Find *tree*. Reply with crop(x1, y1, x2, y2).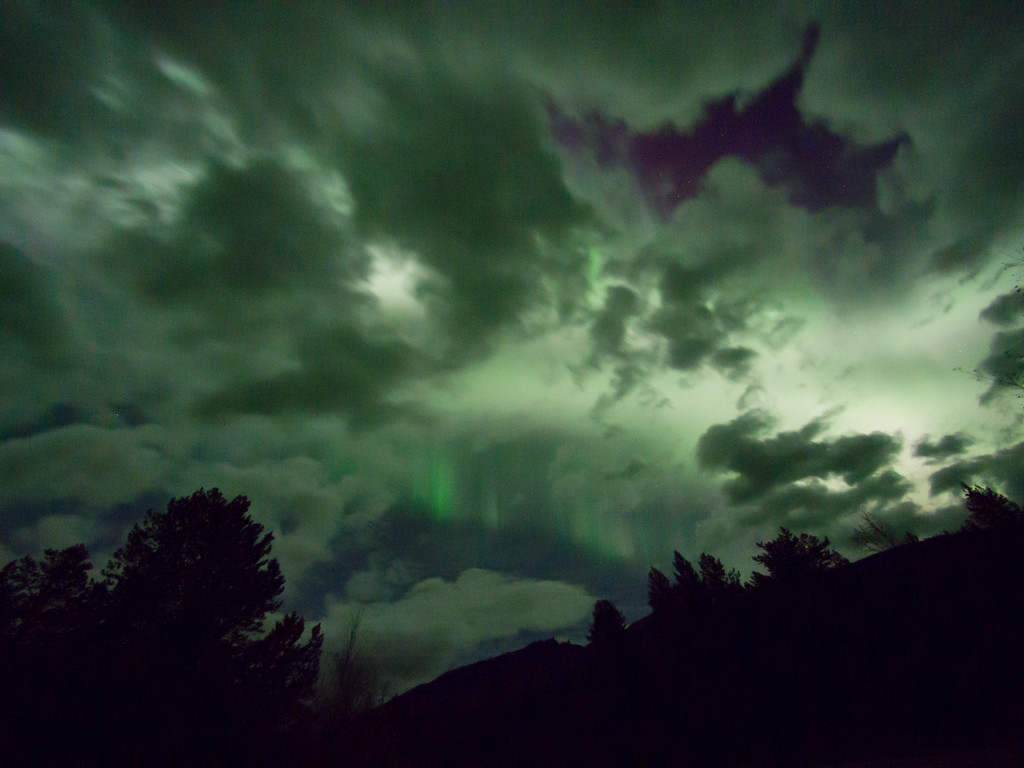
crop(52, 454, 342, 767).
